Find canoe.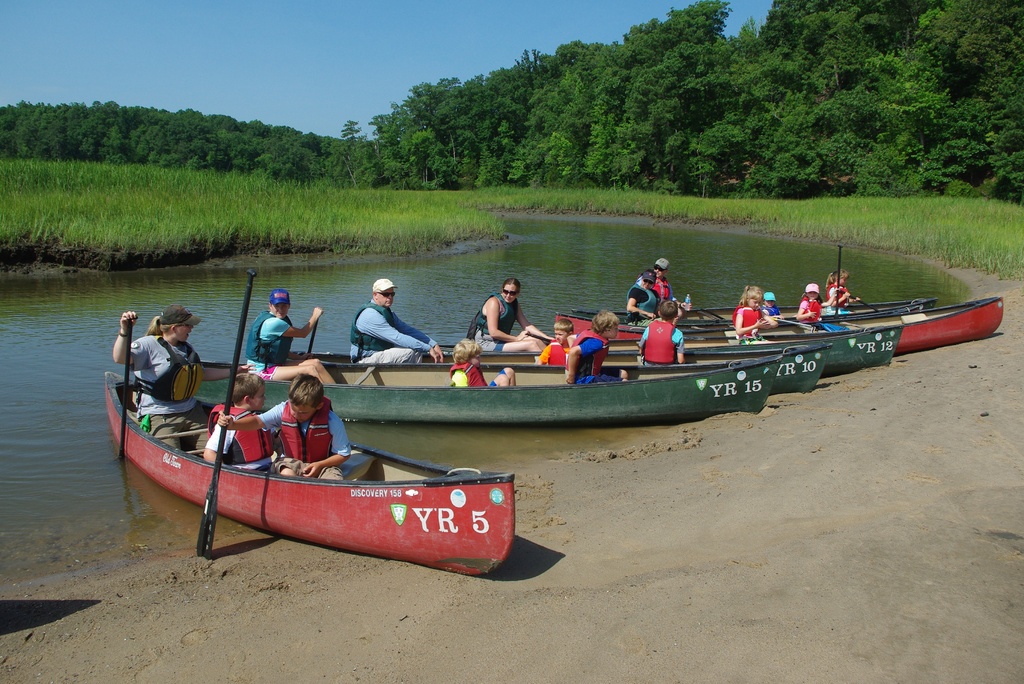
pyautogui.locateOnScreen(573, 300, 931, 325).
